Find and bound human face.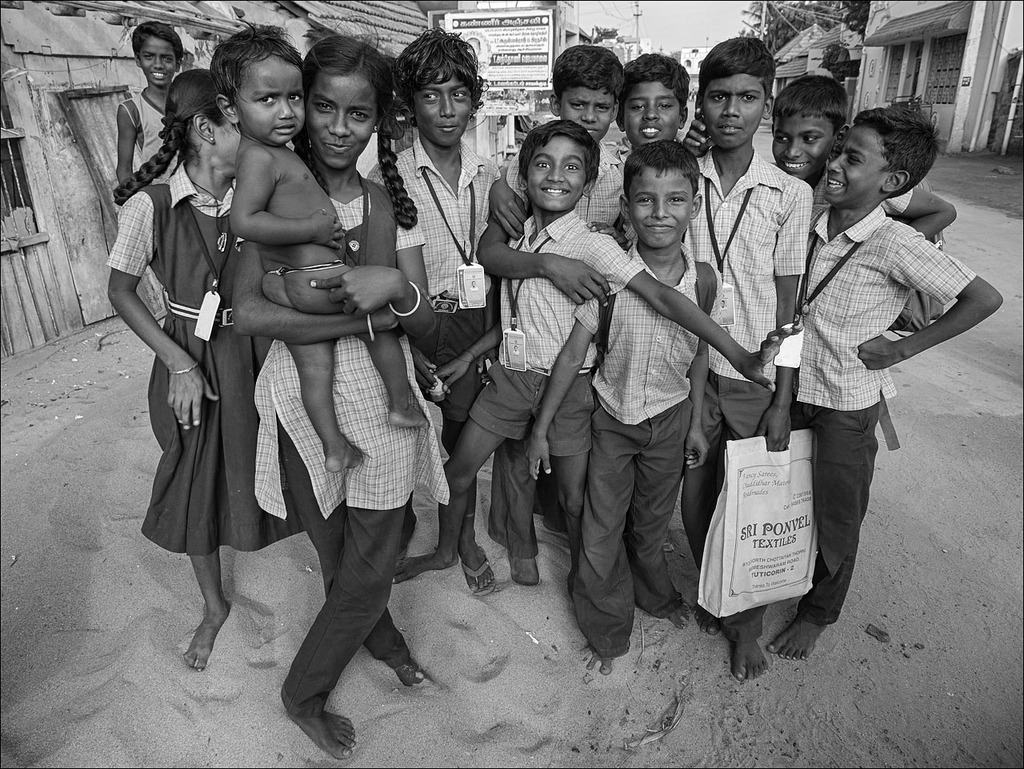
Bound: bbox(410, 67, 471, 138).
